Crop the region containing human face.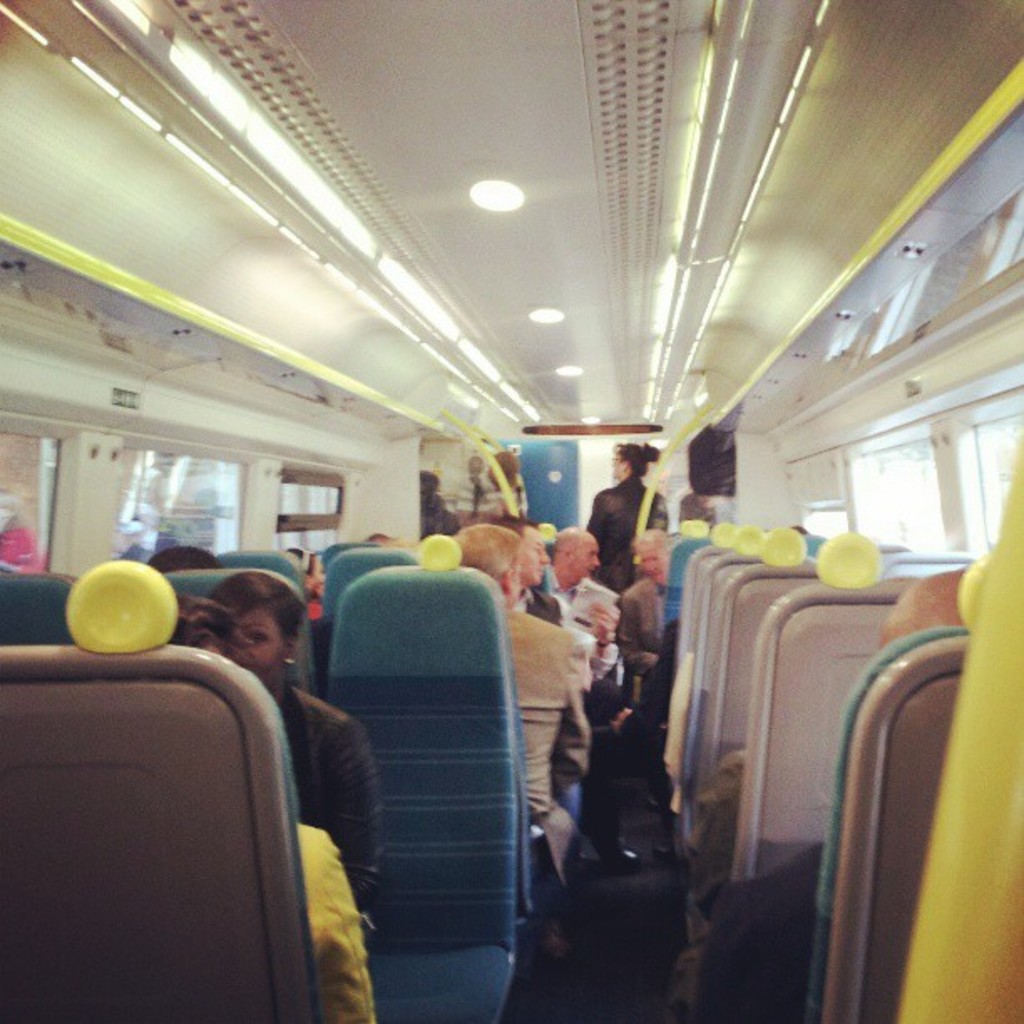
Crop region: [639, 534, 666, 584].
